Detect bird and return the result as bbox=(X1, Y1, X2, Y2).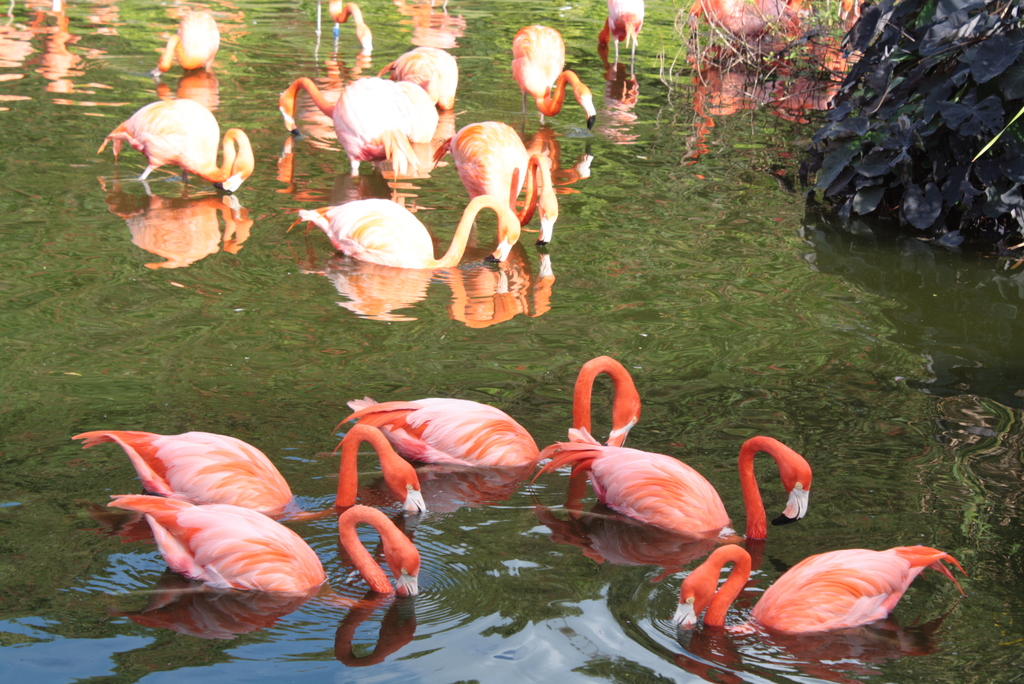
bbox=(676, 0, 789, 49).
